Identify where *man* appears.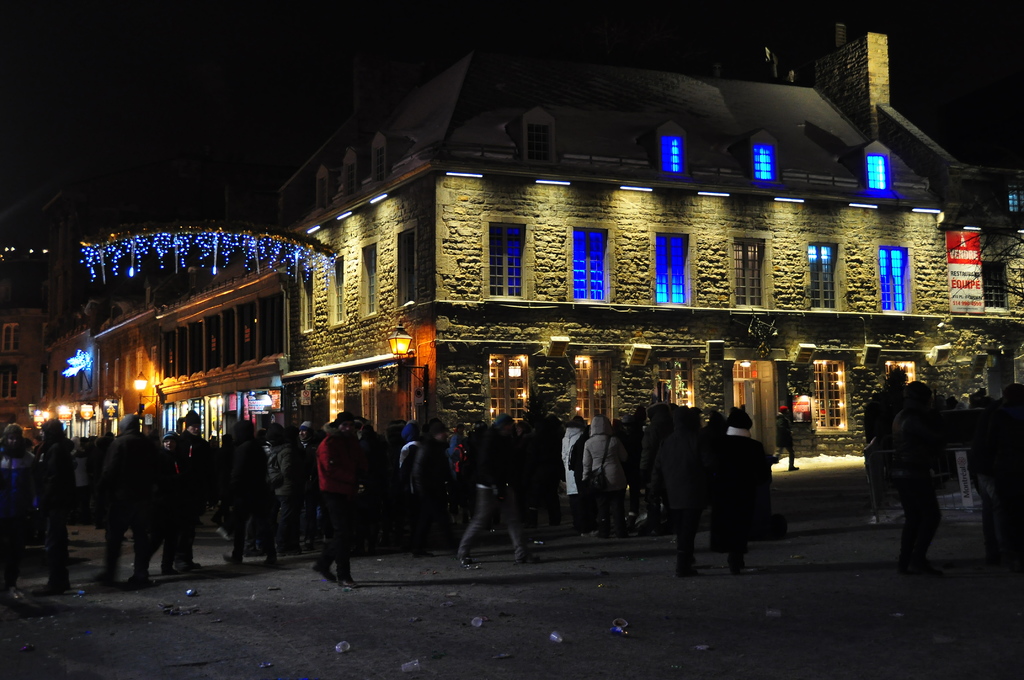
Appears at x1=313 y1=409 x2=360 y2=597.
